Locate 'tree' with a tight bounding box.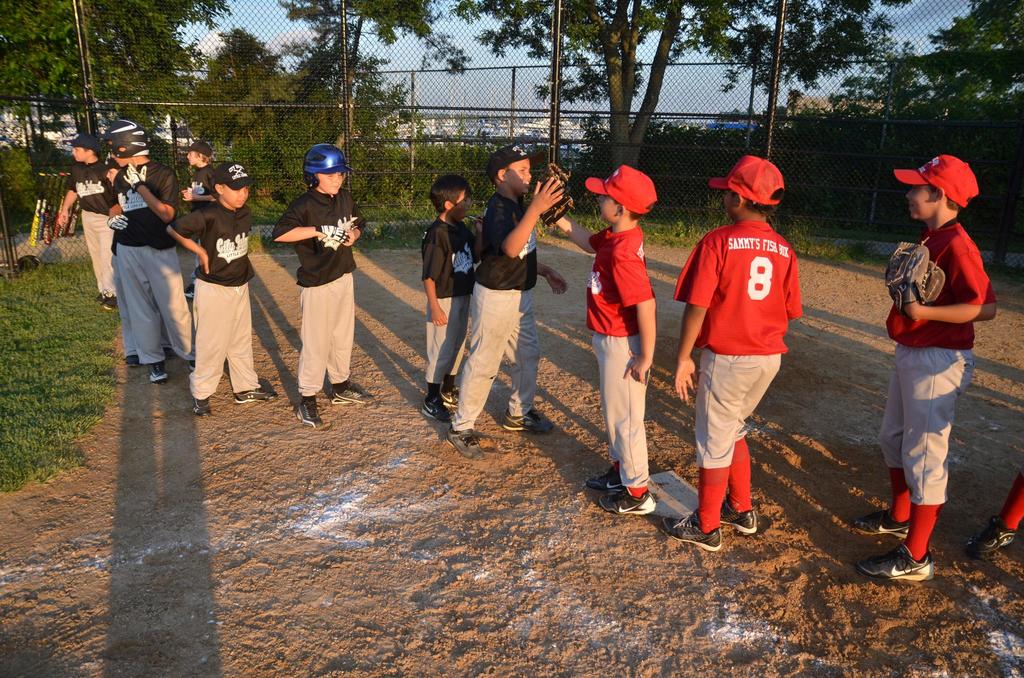
l=62, t=0, r=223, b=149.
